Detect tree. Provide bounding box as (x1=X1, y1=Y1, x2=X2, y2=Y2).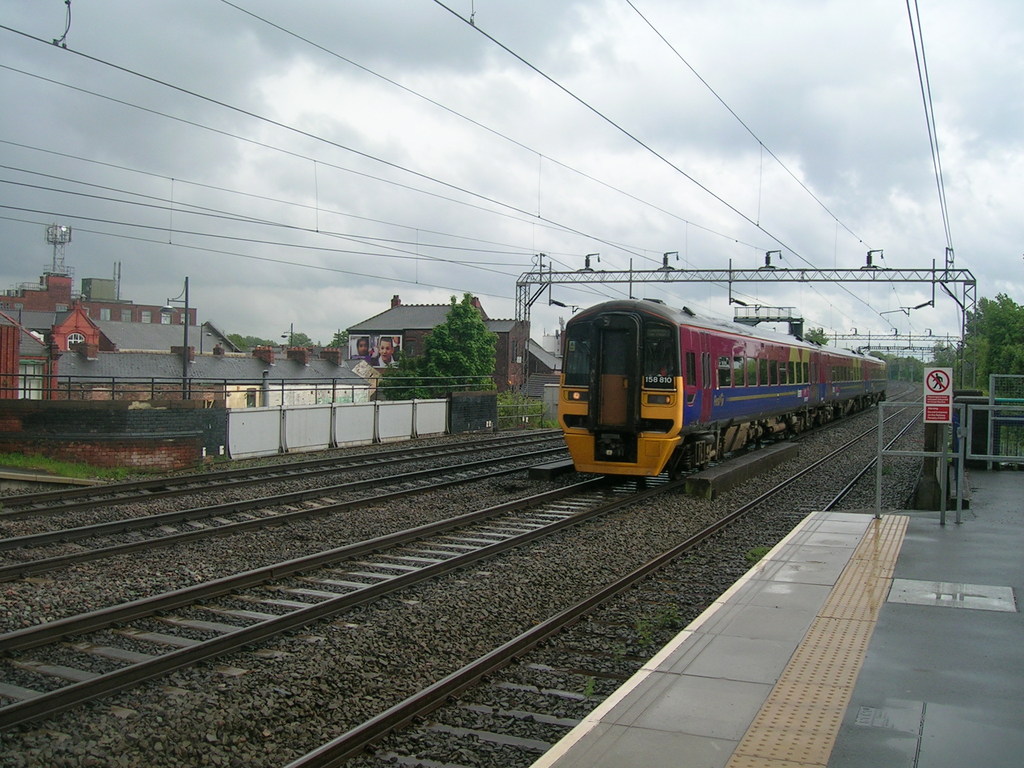
(x1=960, y1=287, x2=1023, y2=390).
